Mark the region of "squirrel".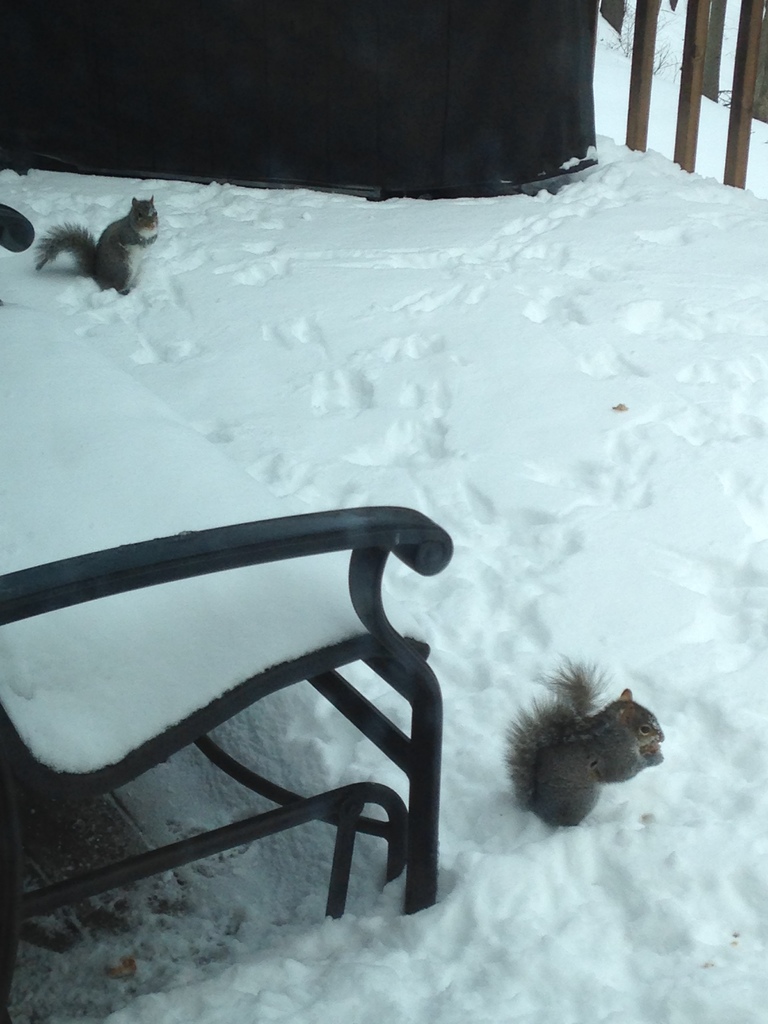
Region: (501,655,675,836).
